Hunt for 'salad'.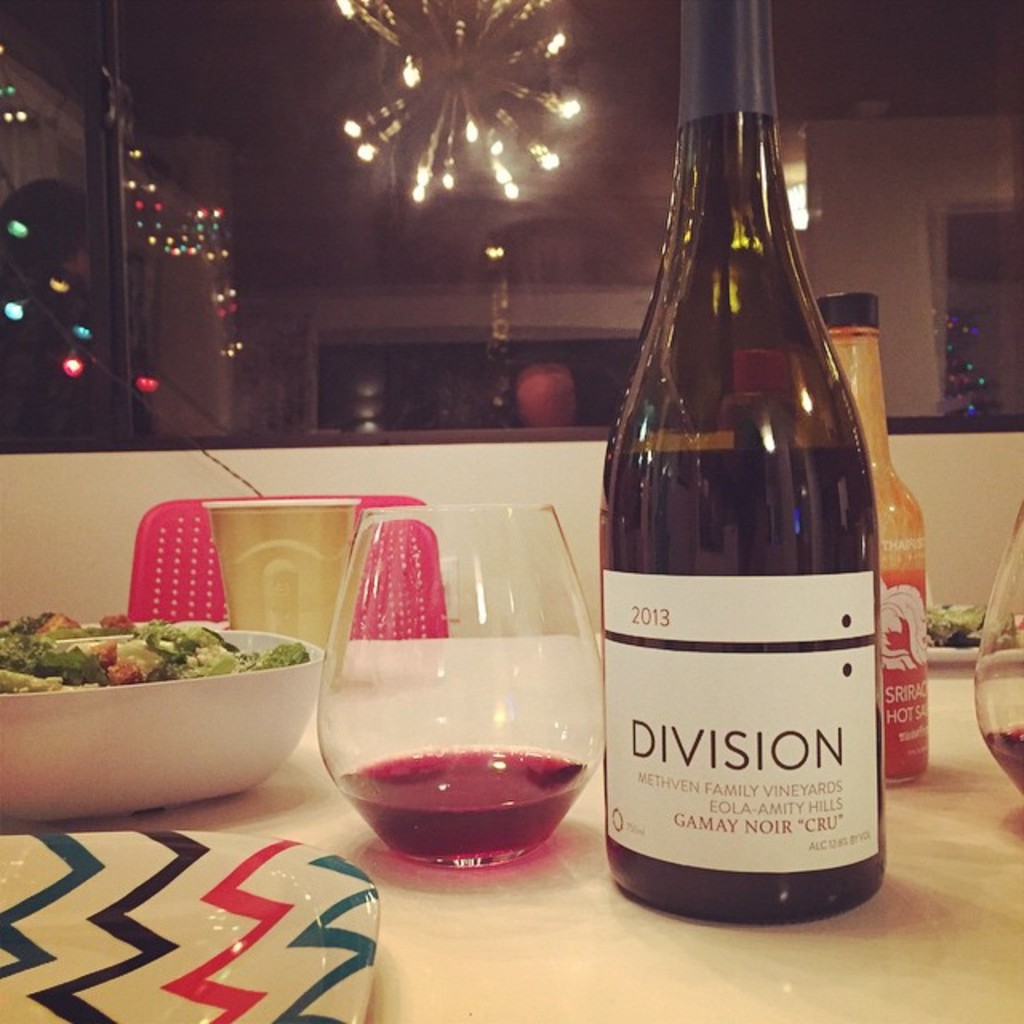
Hunted down at (x1=0, y1=611, x2=309, y2=704).
